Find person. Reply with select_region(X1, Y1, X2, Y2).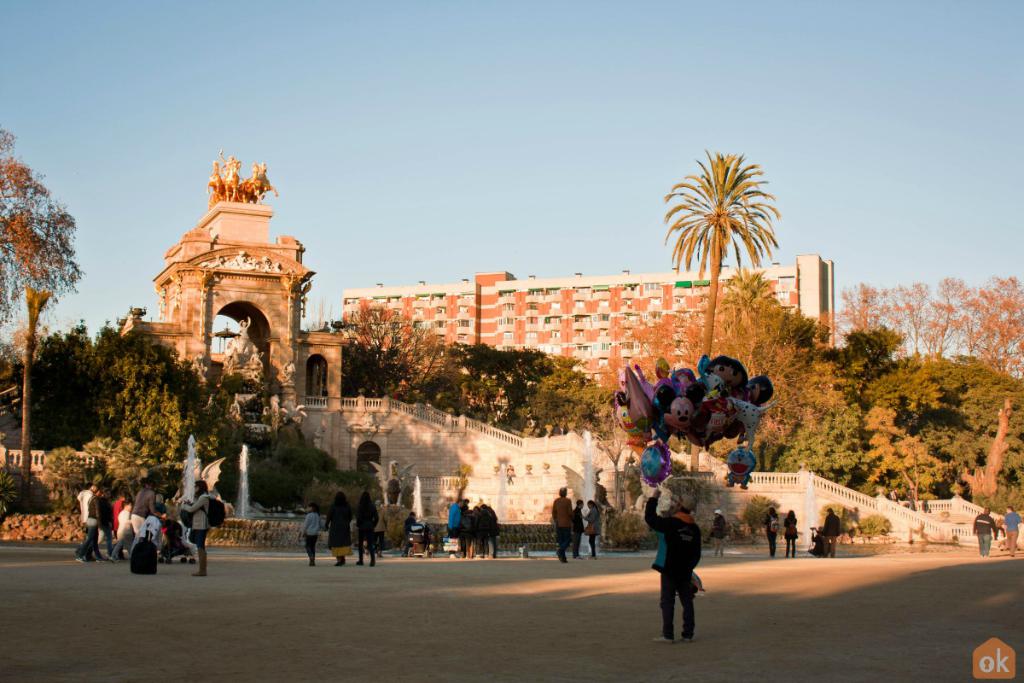
select_region(402, 516, 411, 566).
